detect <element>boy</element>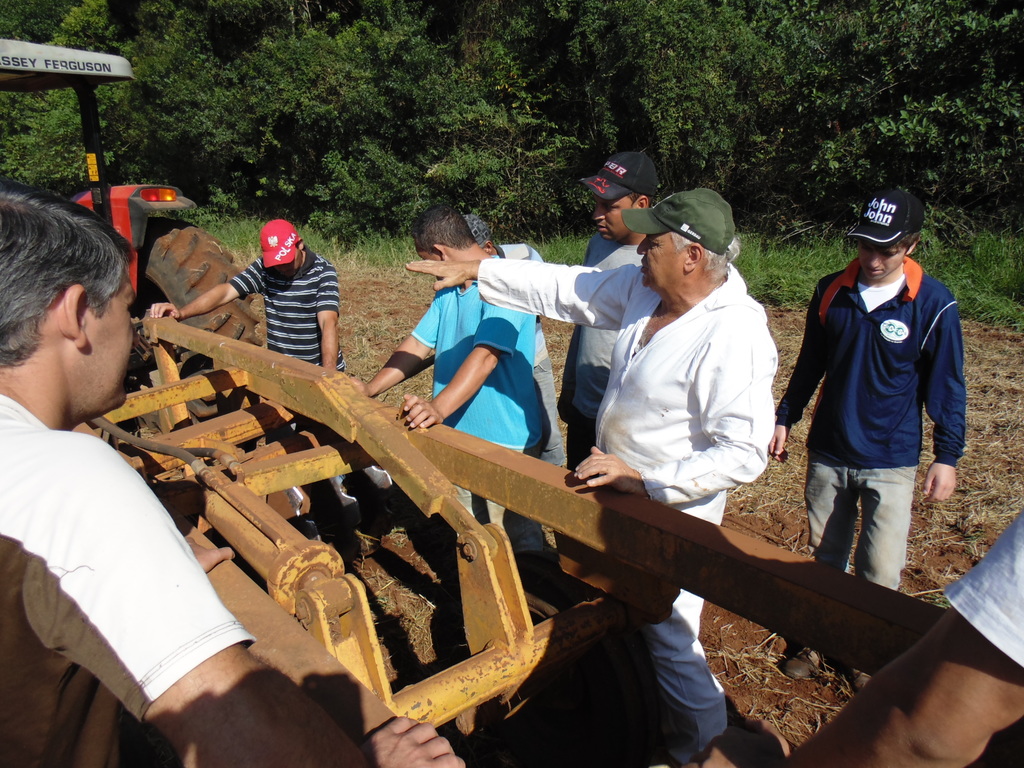
{"x1": 151, "y1": 215, "x2": 348, "y2": 372}
